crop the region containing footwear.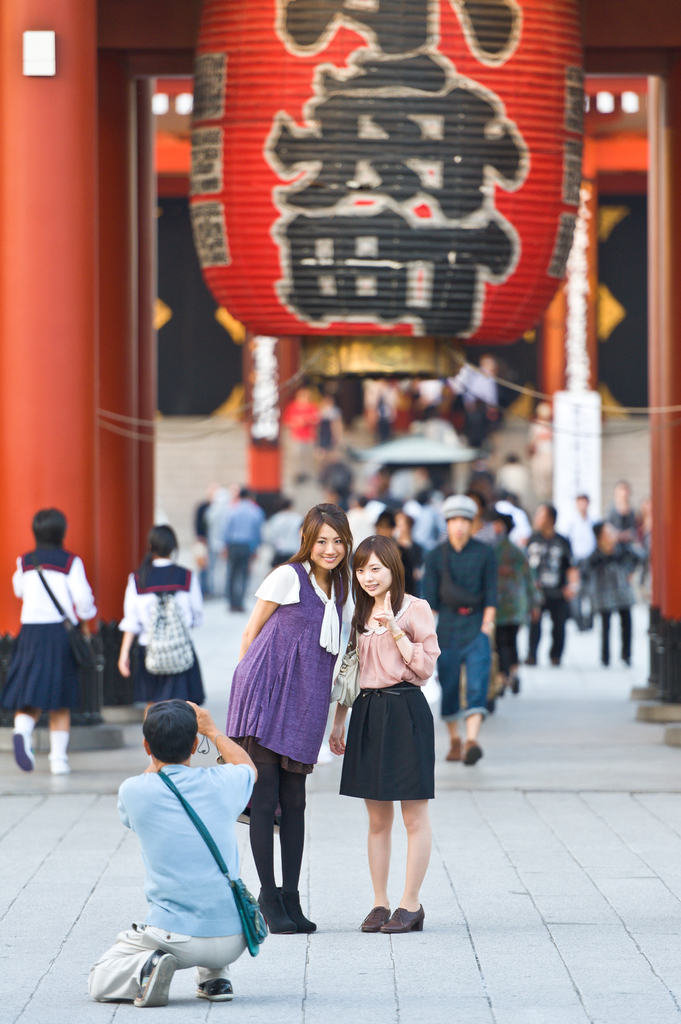
Crop region: 255 892 291 930.
